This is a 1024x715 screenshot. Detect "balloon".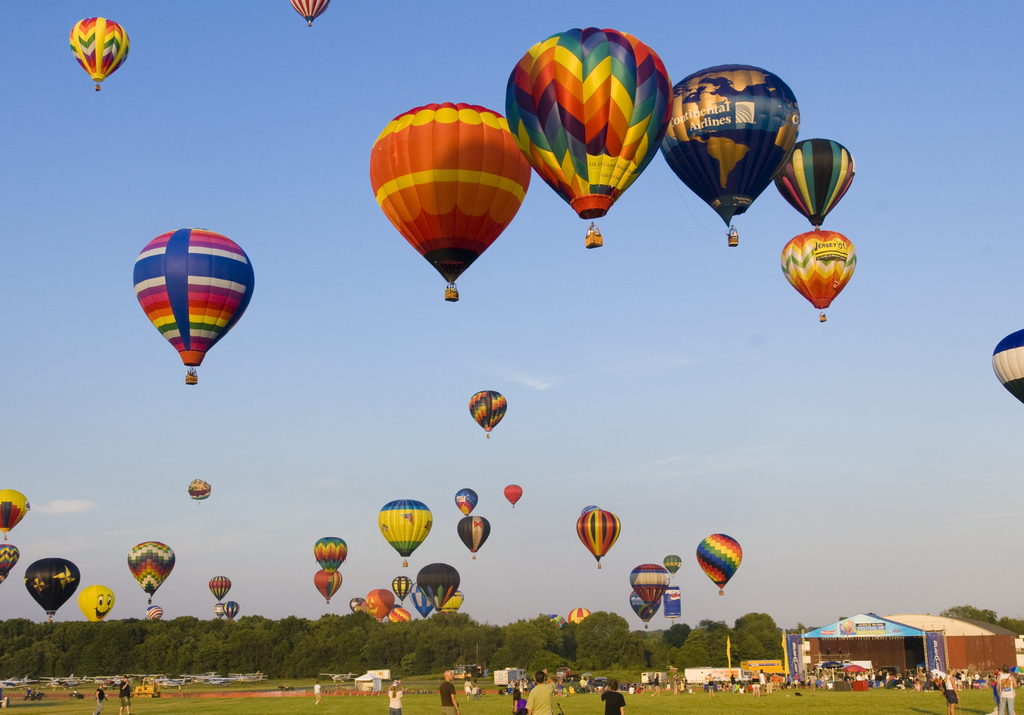
209 574 234 602.
